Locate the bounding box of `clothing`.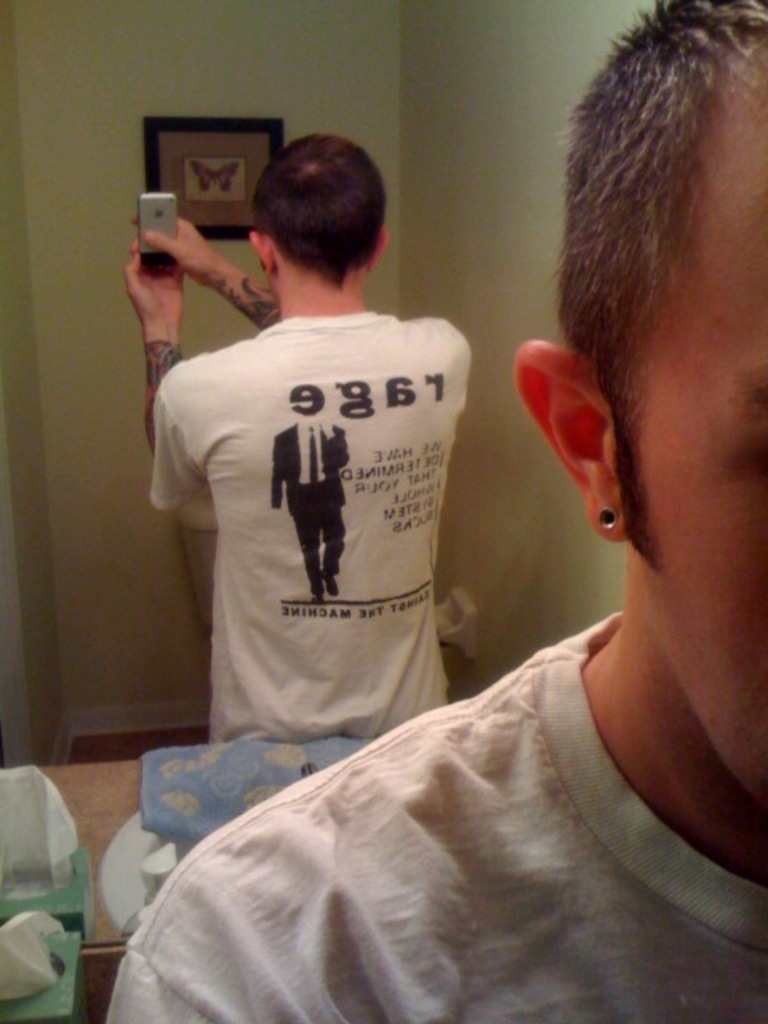
Bounding box: (x1=149, y1=243, x2=494, y2=734).
